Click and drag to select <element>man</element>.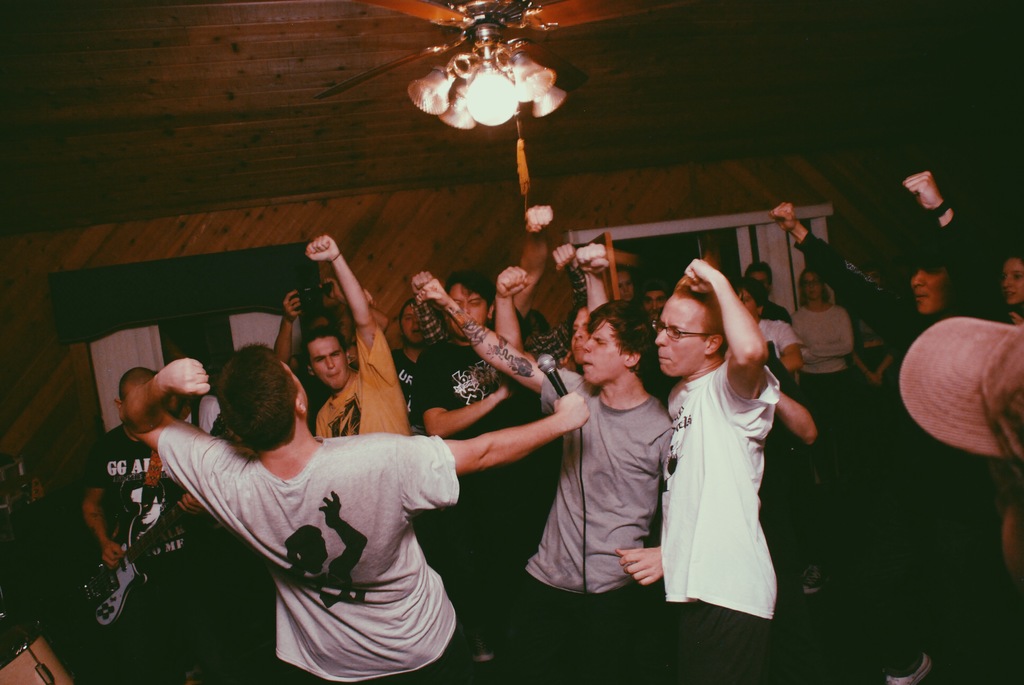
Selection: bbox=[652, 264, 774, 684].
